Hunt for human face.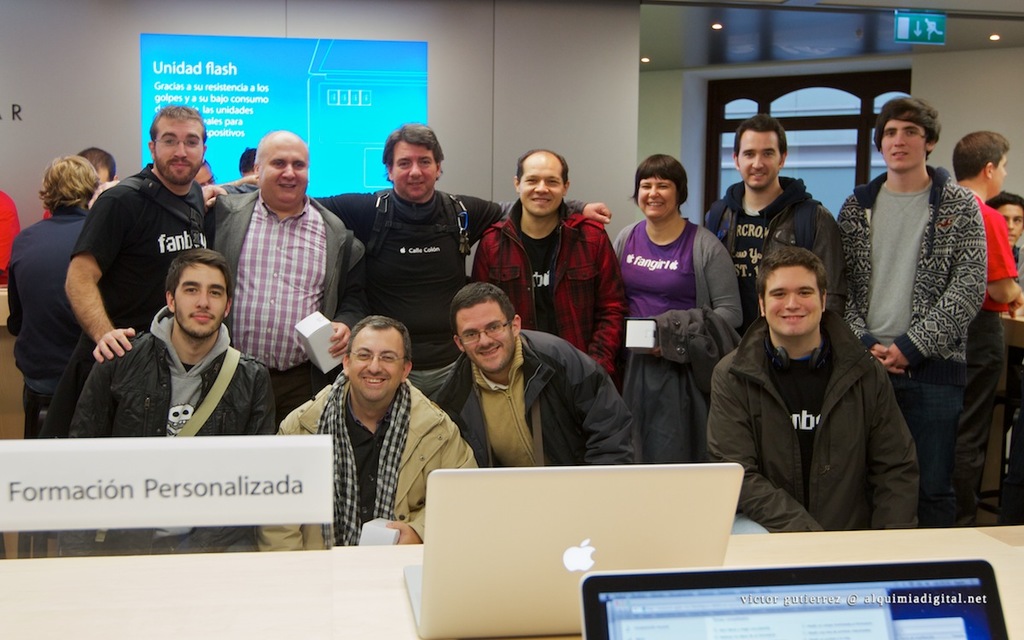
Hunted down at (259,137,308,206).
